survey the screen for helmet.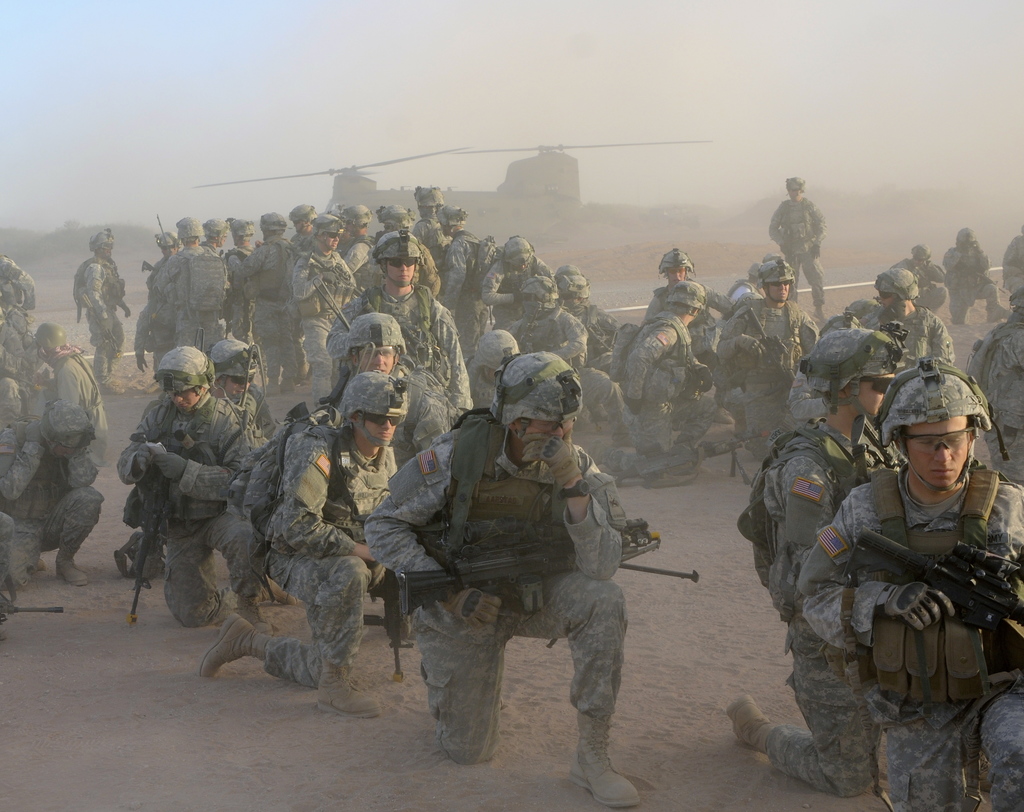
Survey found: (871,268,920,305).
